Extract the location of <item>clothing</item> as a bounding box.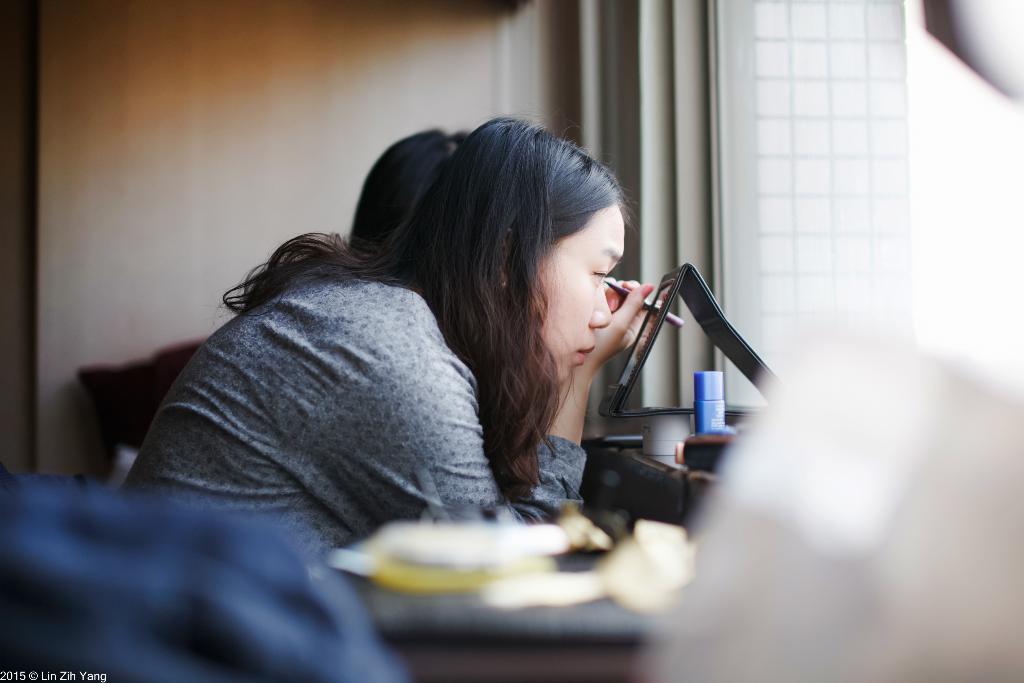
select_region(111, 202, 673, 566).
